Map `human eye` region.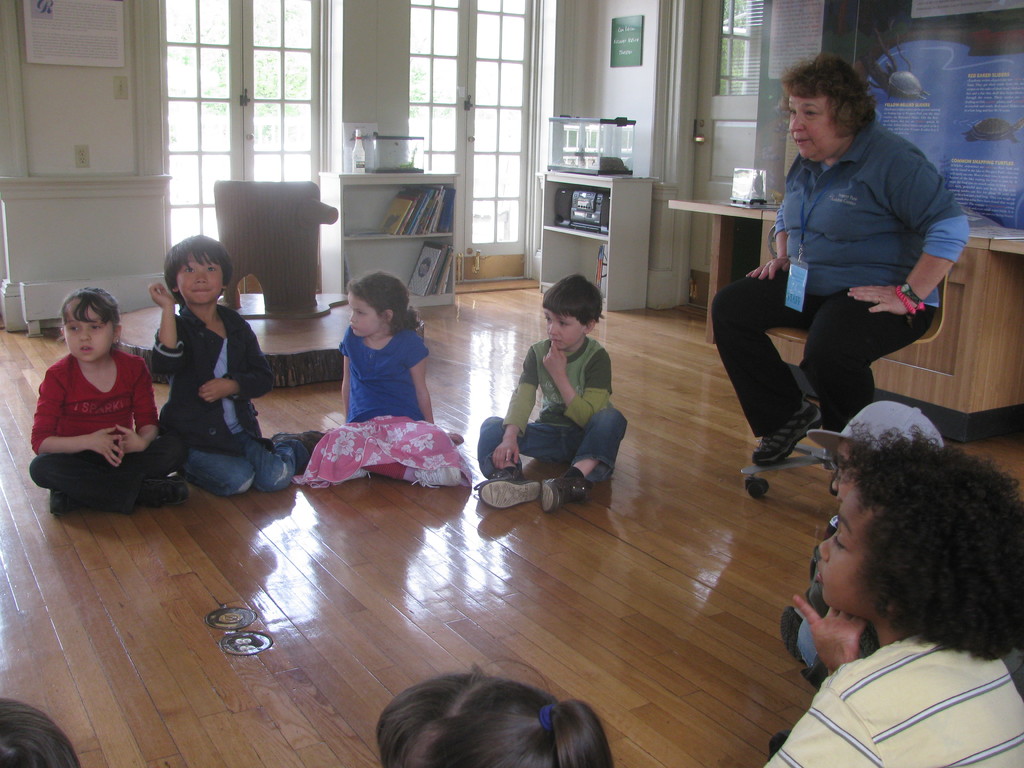
Mapped to (185,264,196,276).
